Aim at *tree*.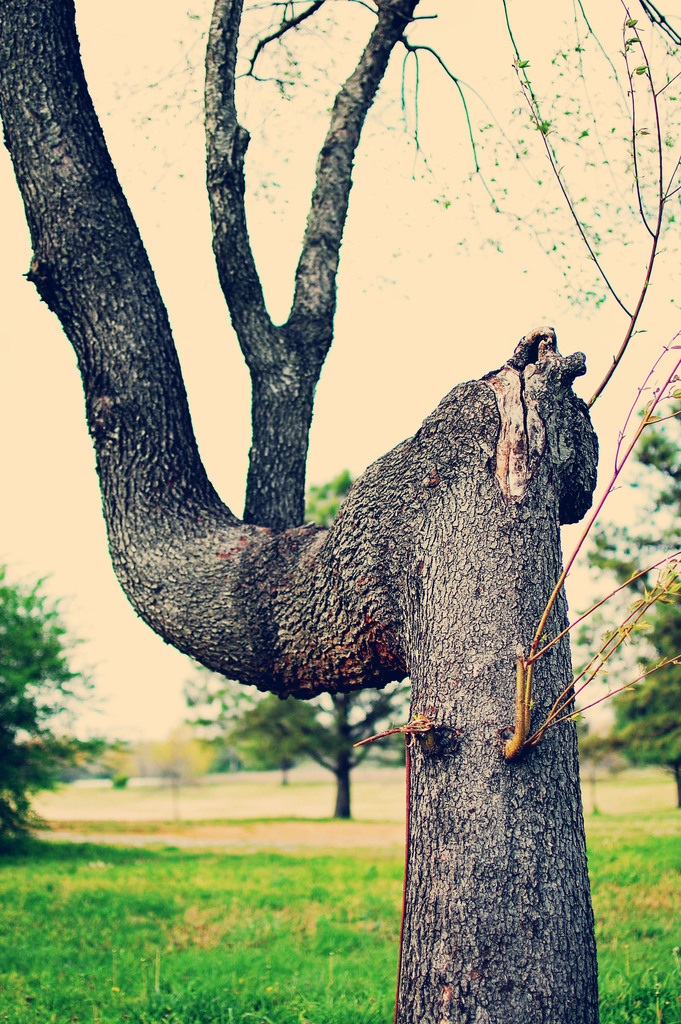
Aimed at <bbox>575, 371, 680, 819</bbox>.
